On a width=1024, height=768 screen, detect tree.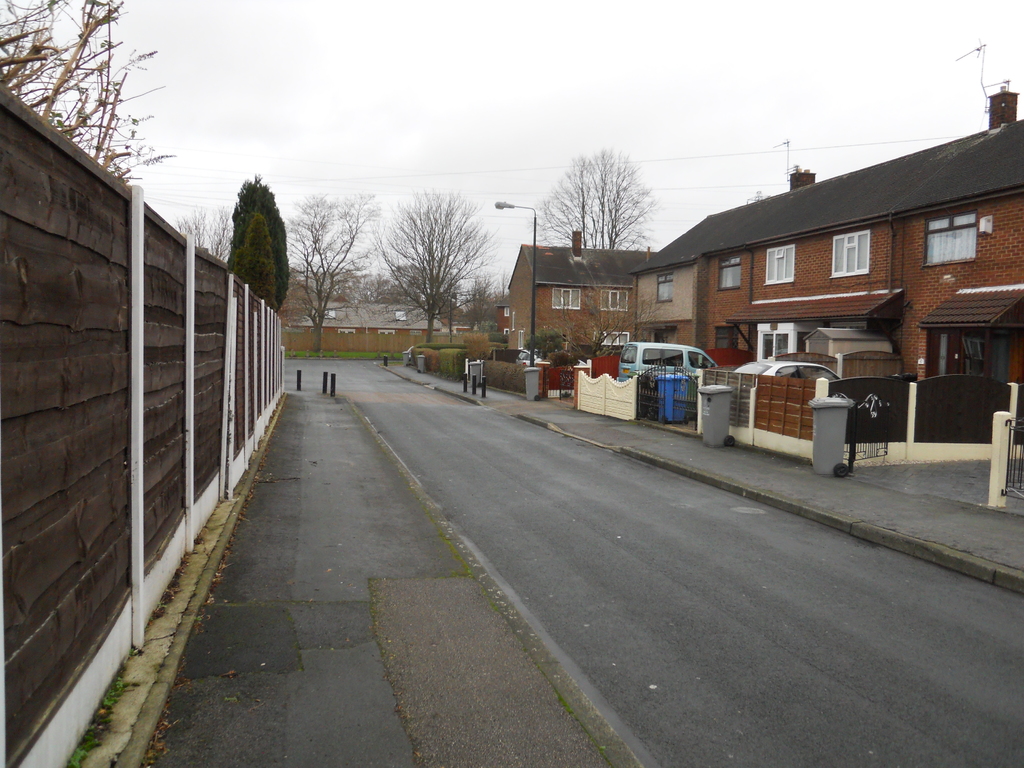
[x1=289, y1=183, x2=376, y2=349].
